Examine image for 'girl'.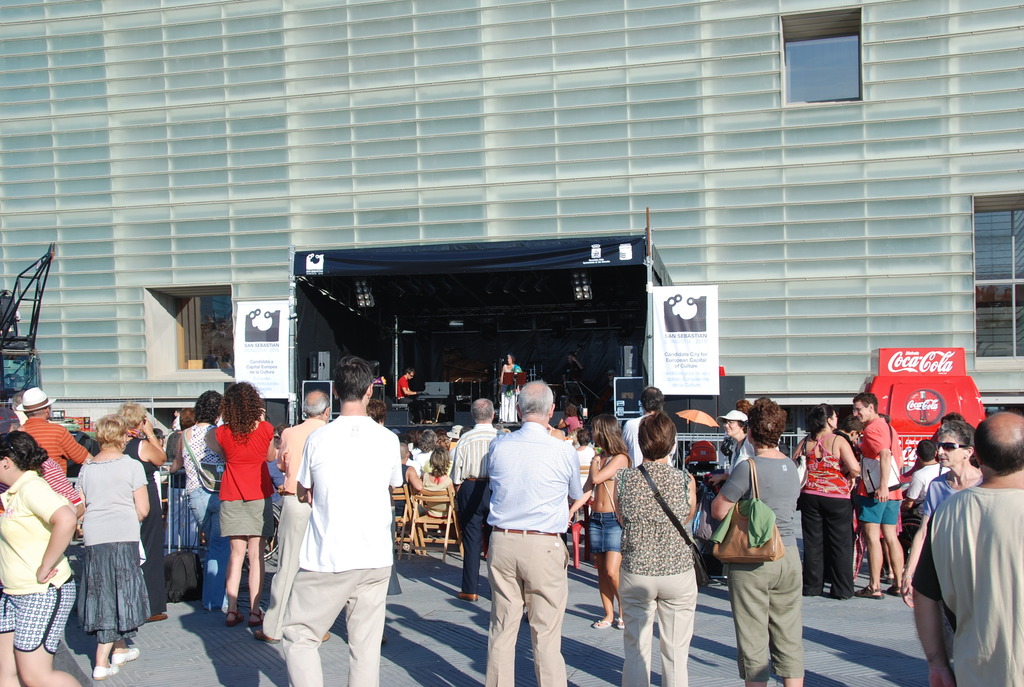
Examination result: left=571, top=411, right=634, bottom=635.
